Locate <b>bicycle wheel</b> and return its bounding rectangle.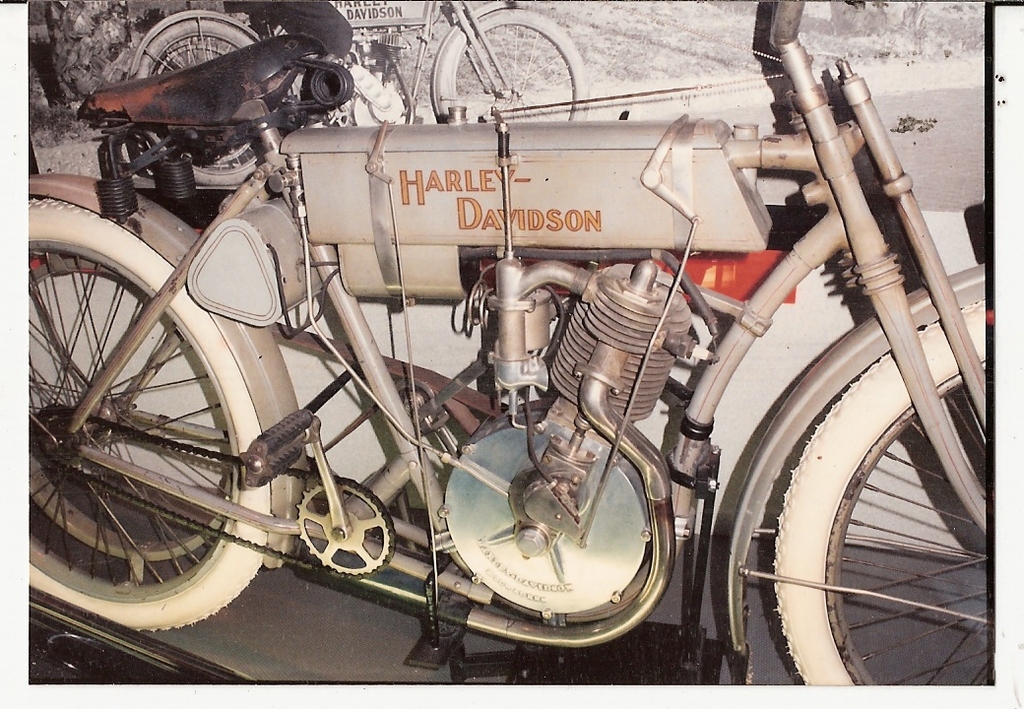
left=30, top=199, right=267, bottom=634.
